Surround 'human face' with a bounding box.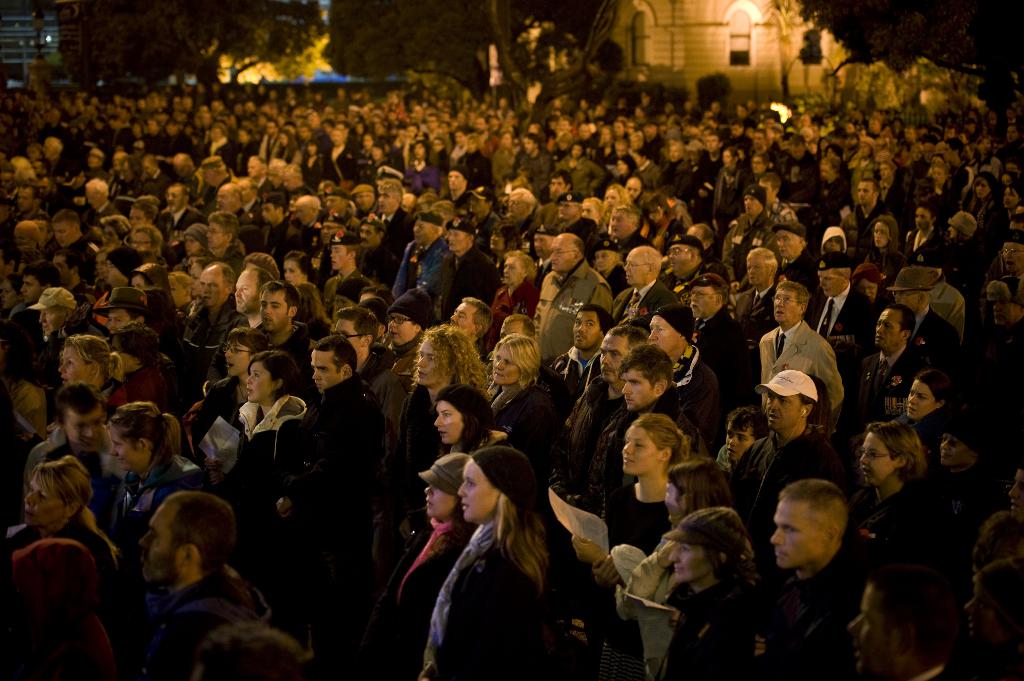
bbox=(583, 200, 597, 226).
